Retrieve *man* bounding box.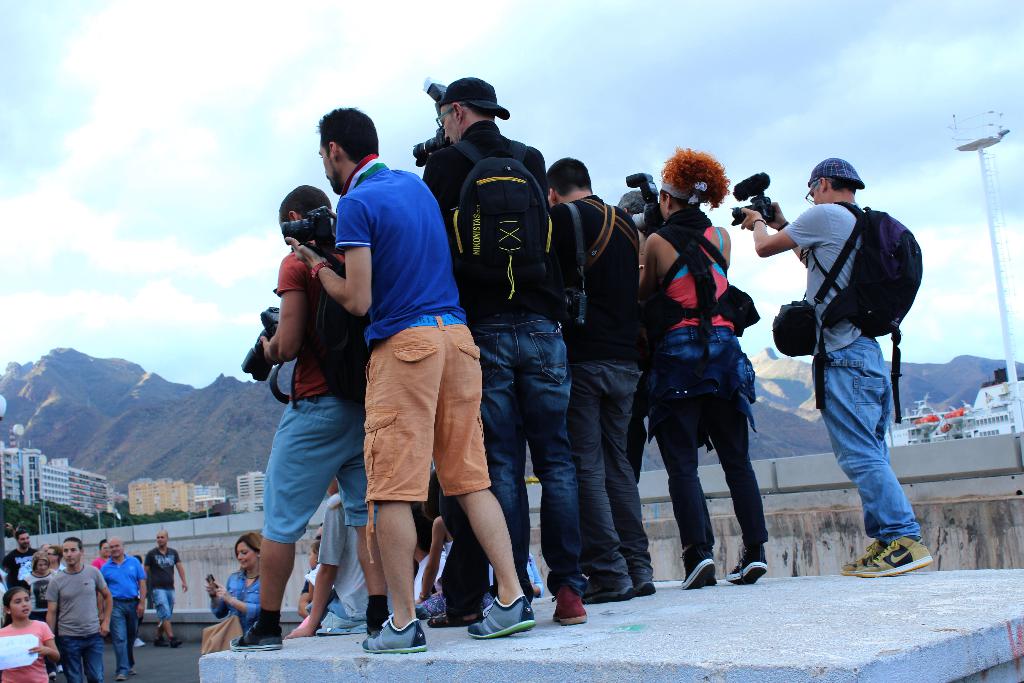
Bounding box: bbox(1, 529, 36, 624).
